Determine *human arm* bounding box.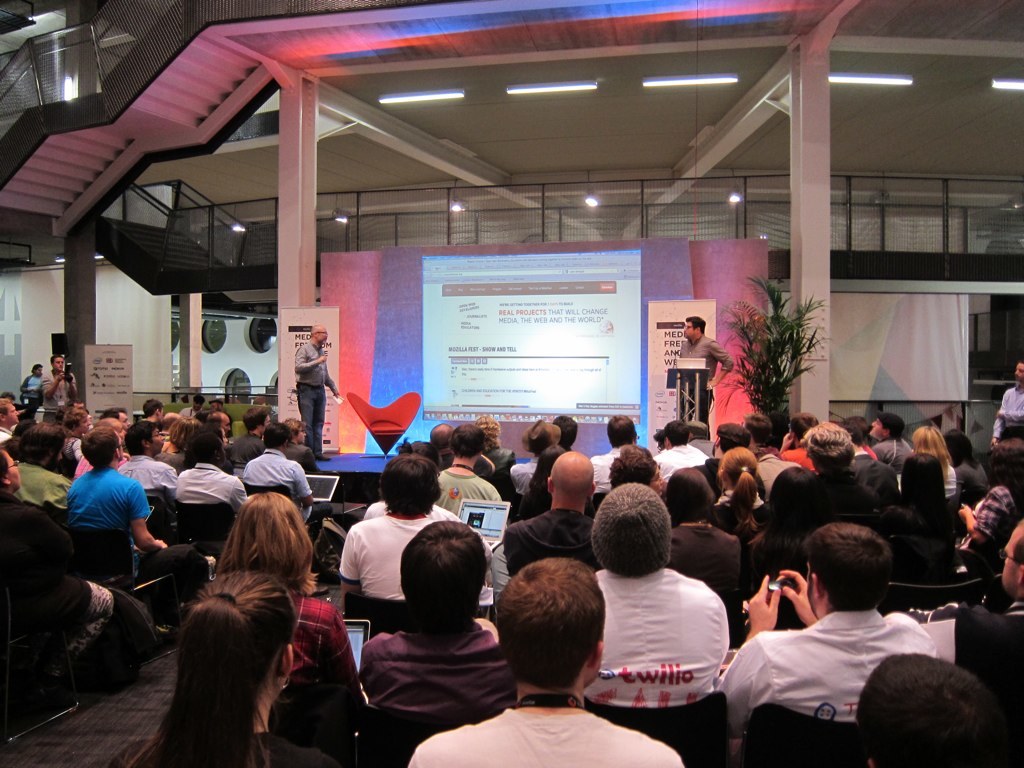
Determined: 789:575:812:626.
